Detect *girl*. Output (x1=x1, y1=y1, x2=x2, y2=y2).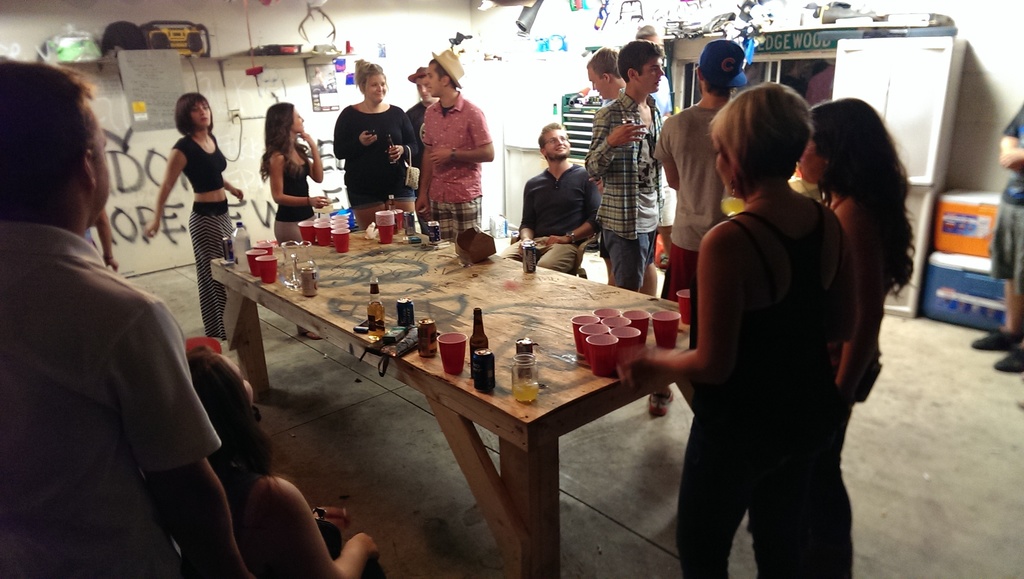
(x1=264, y1=98, x2=323, y2=343).
